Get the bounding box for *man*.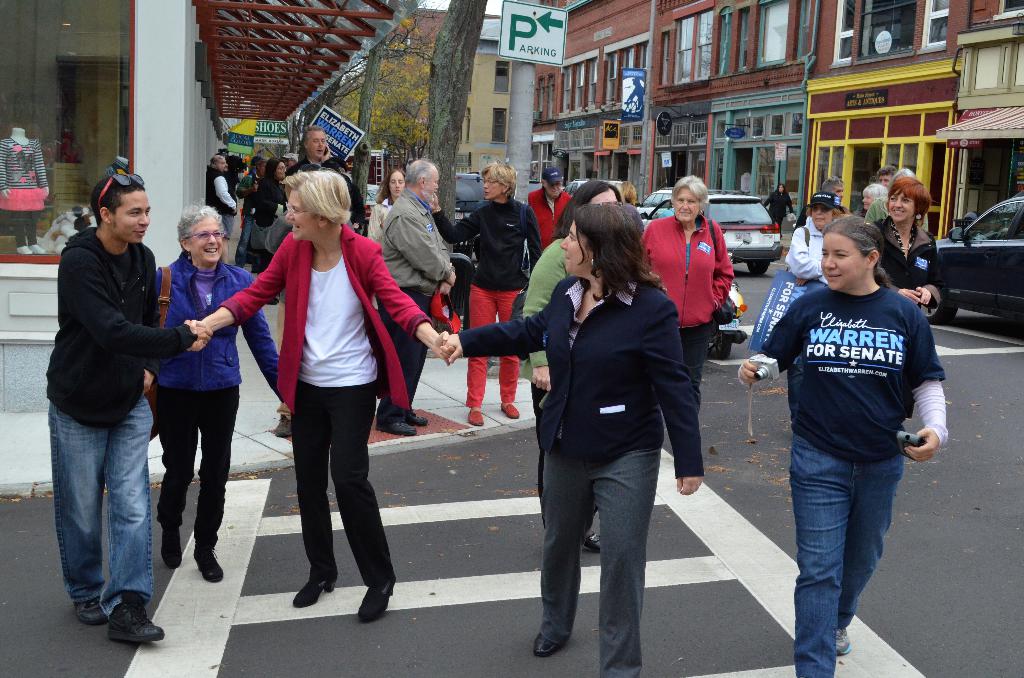
{"left": 374, "top": 159, "right": 456, "bottom": 434}.
